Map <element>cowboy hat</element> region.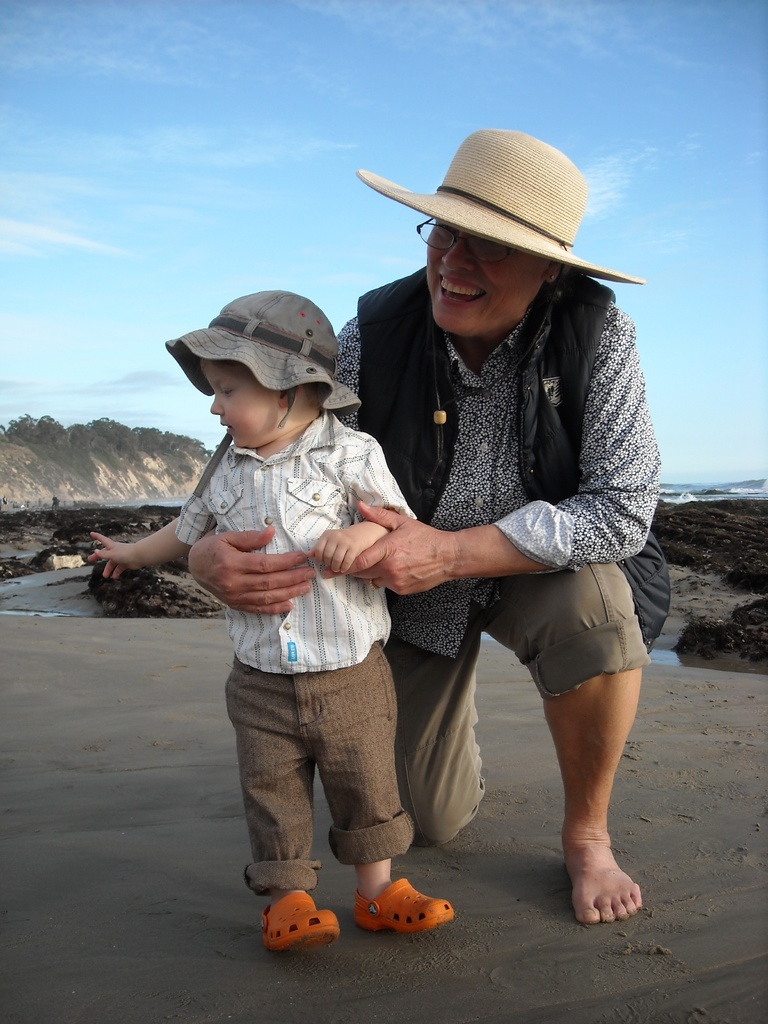
Mapped to bbox=[160, 285, 339, 505].
